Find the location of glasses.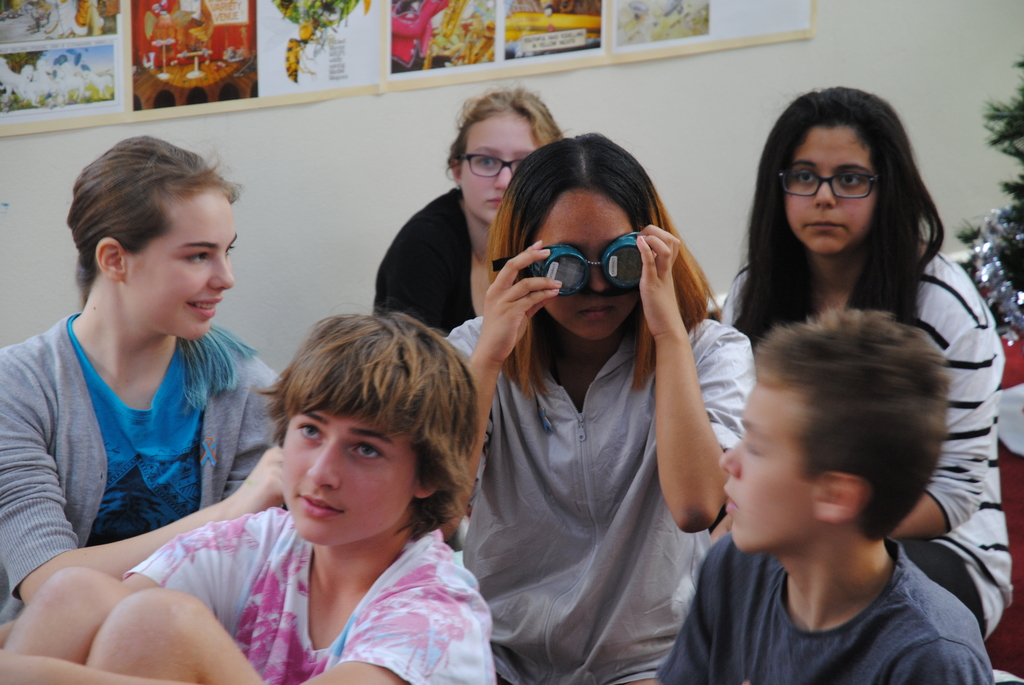
Location: crop(776, 165, 878, 201).
